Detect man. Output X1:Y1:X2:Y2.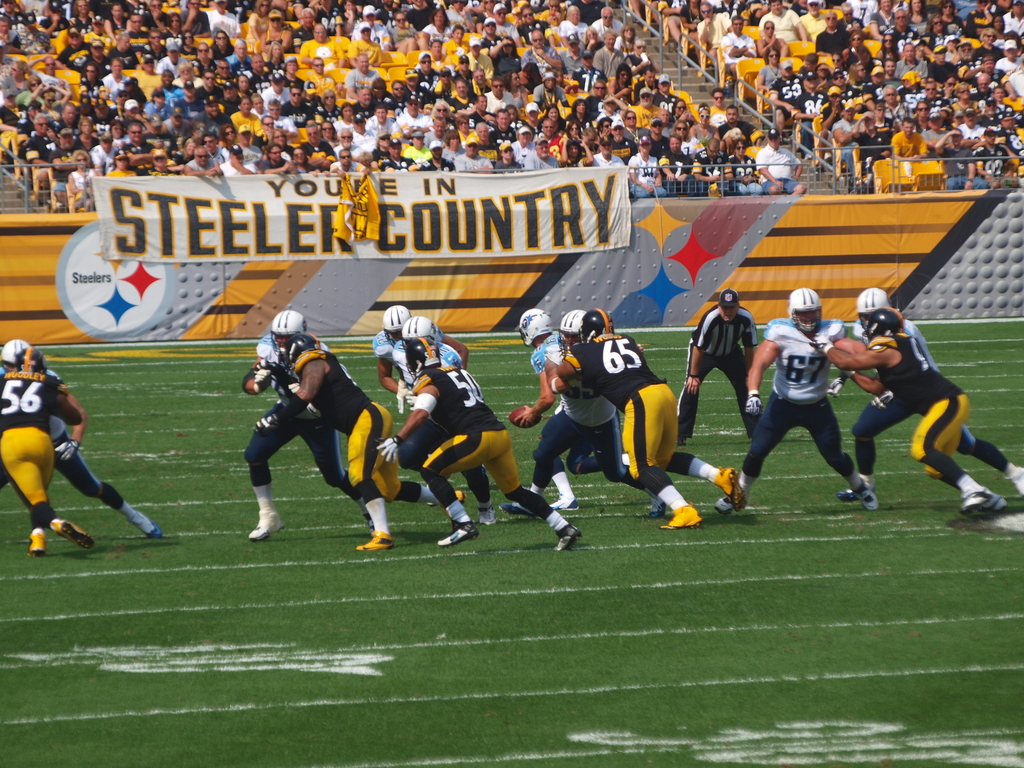
1:349:94:554.
